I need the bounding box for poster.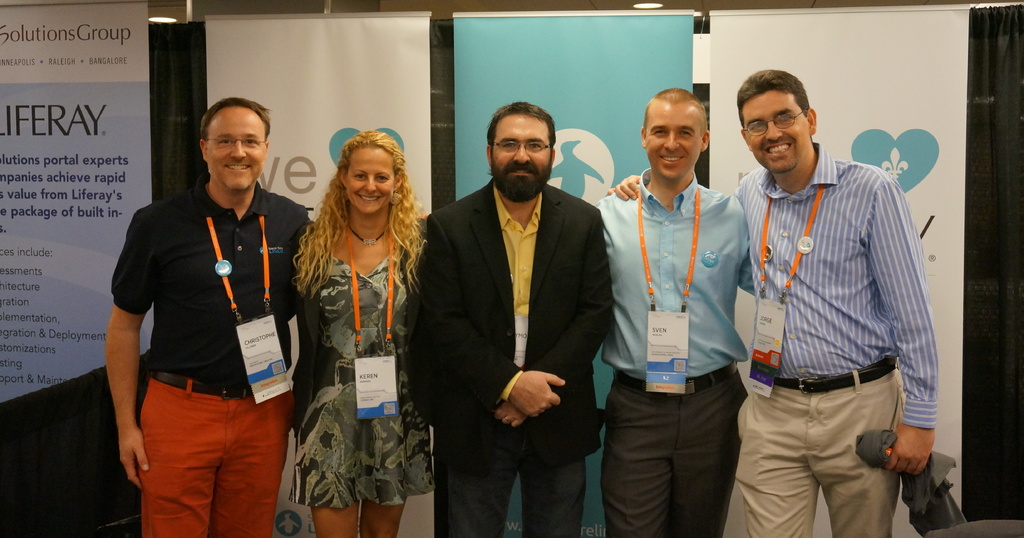
Here it is: 207,10,439,537.
